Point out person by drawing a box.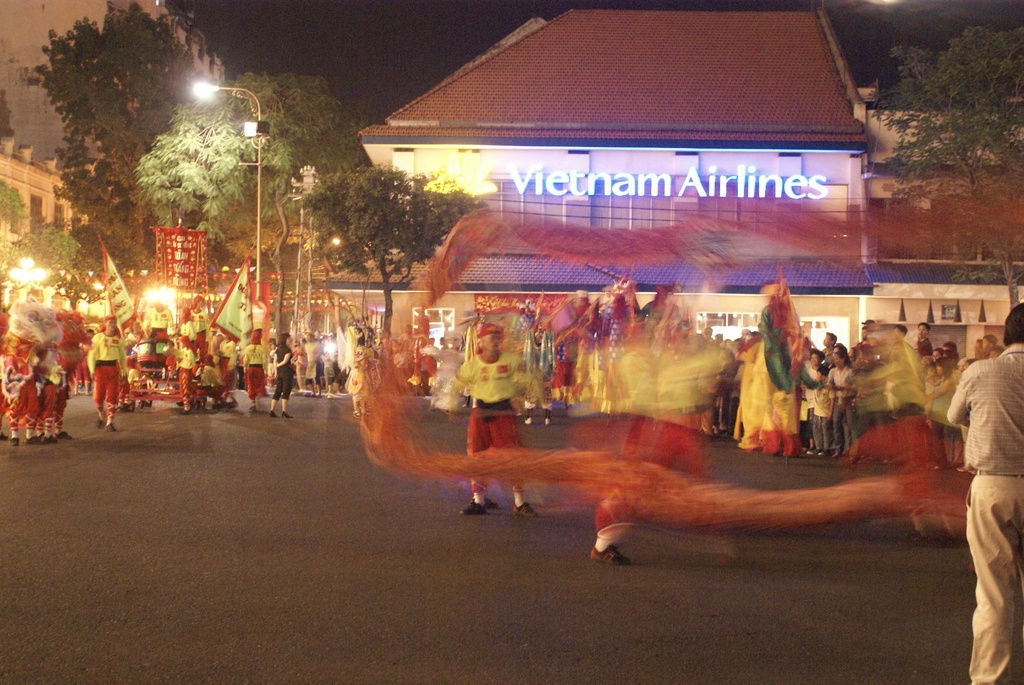
(x1=740, y1=271, x2=827, y2=470).
